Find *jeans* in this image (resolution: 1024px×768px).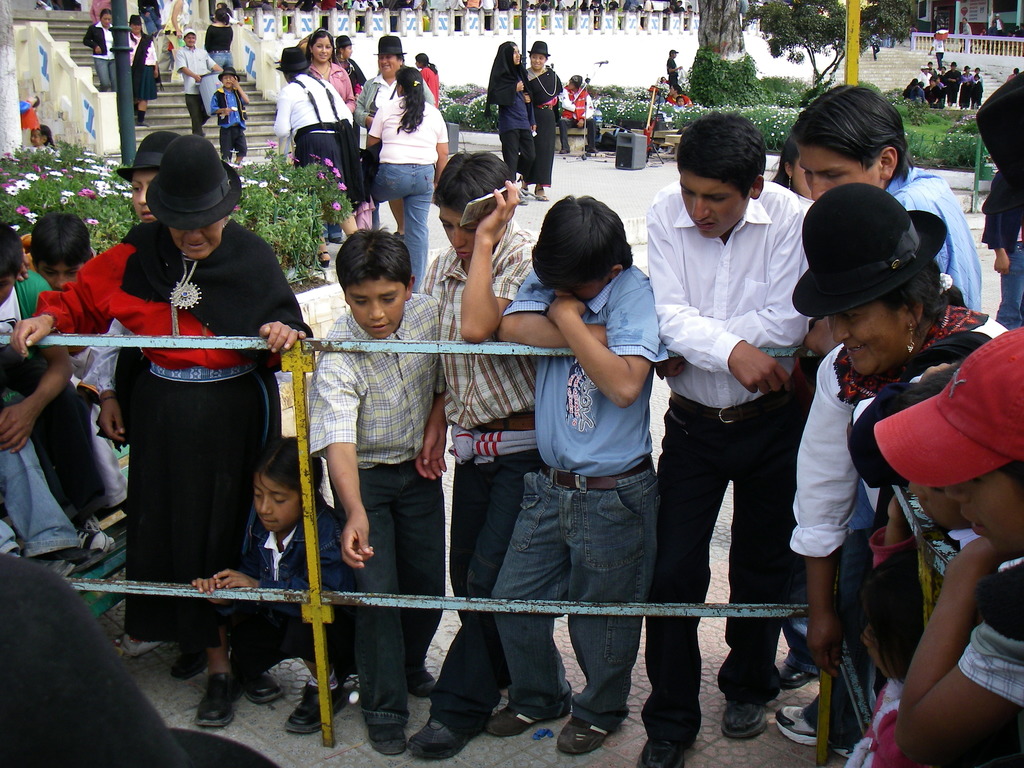
(371,161,432,289).
